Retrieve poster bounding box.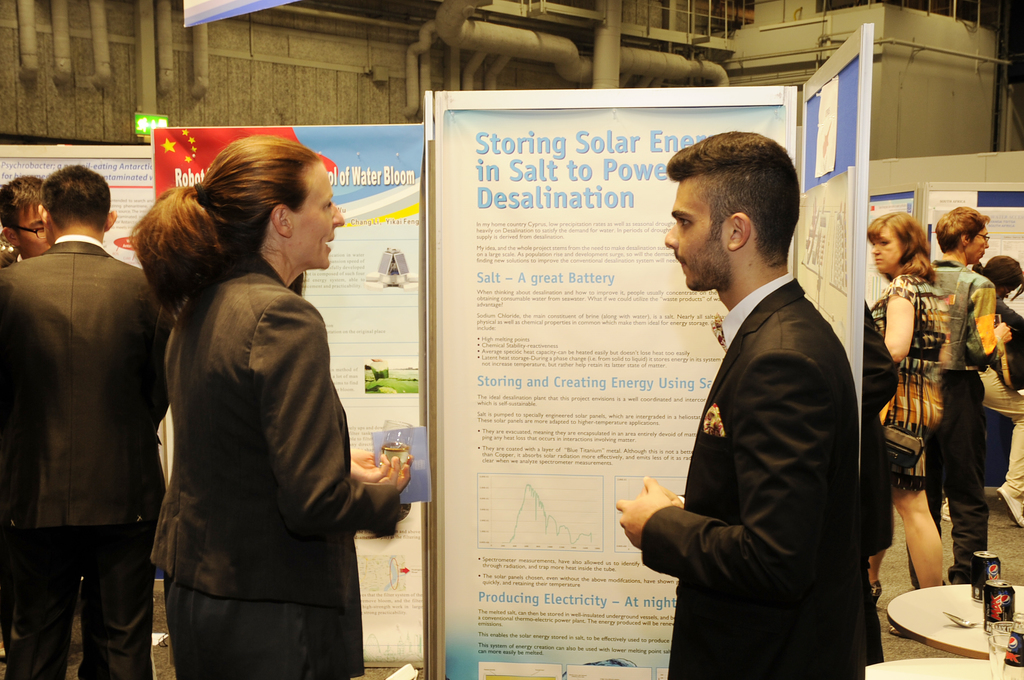
Bounding box: left=792, top=169, right=855, bottom=362.
